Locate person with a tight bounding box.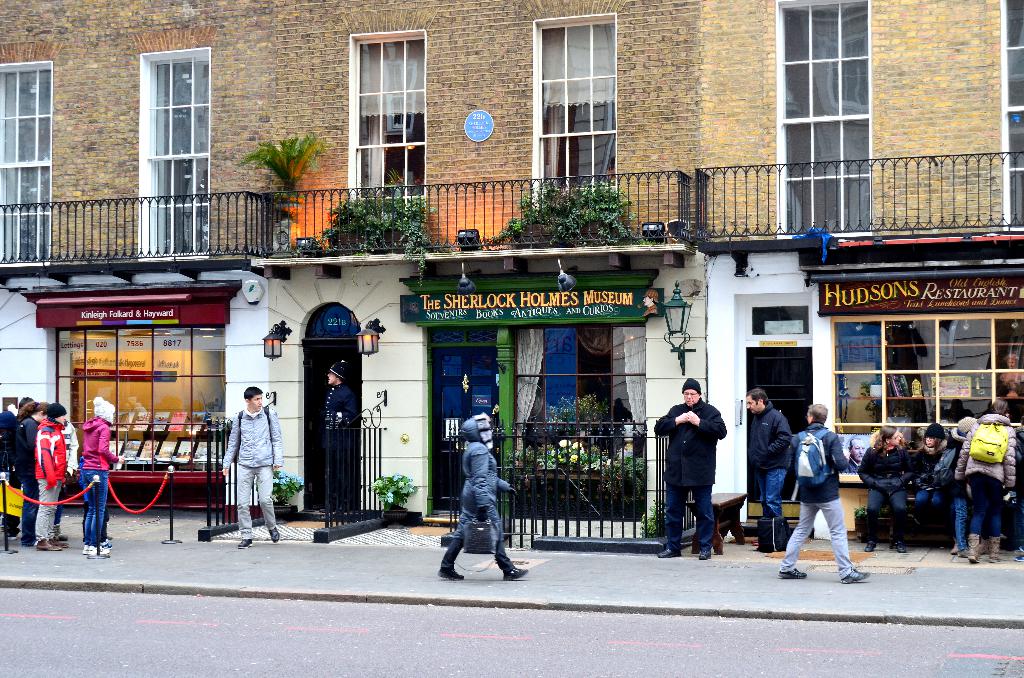
(left=747, top=380, right=798, bottom=556).
